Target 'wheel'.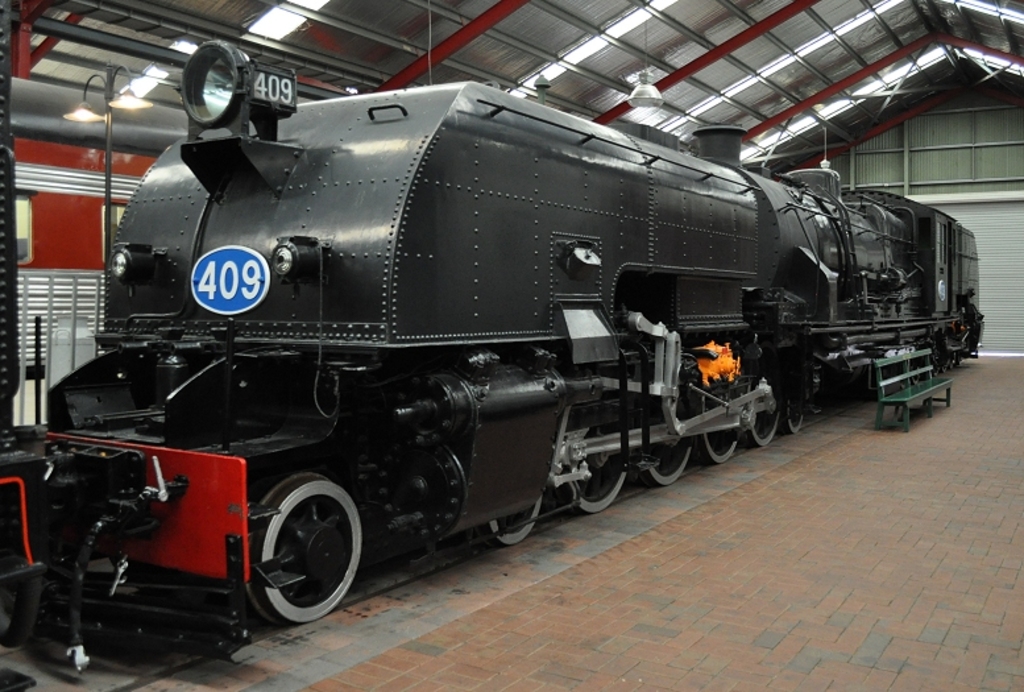
Target region: x1=643 y1=442 x2=692 y2=485.
